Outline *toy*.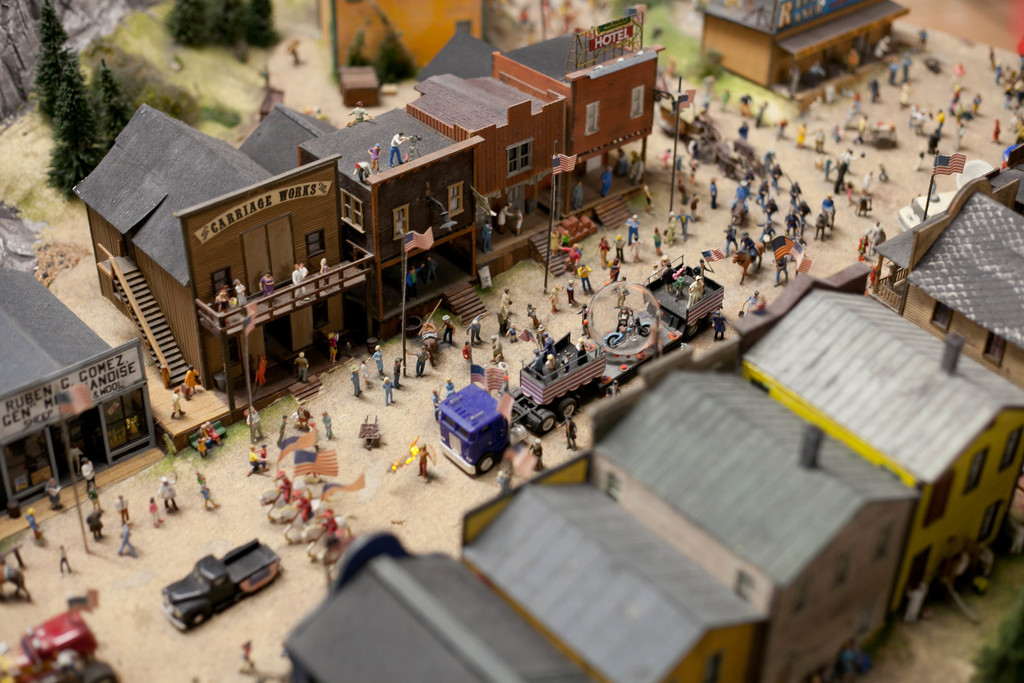
Outline: select_region(215, 290, 236, 313).
